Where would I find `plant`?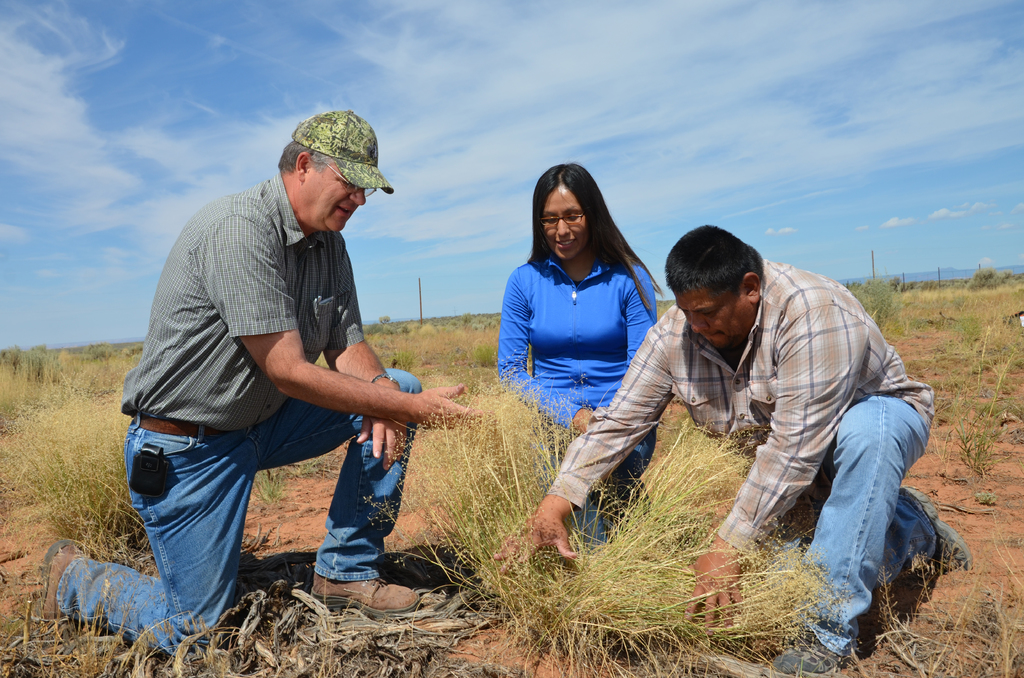
At <box>851,270,900,339</box>.
